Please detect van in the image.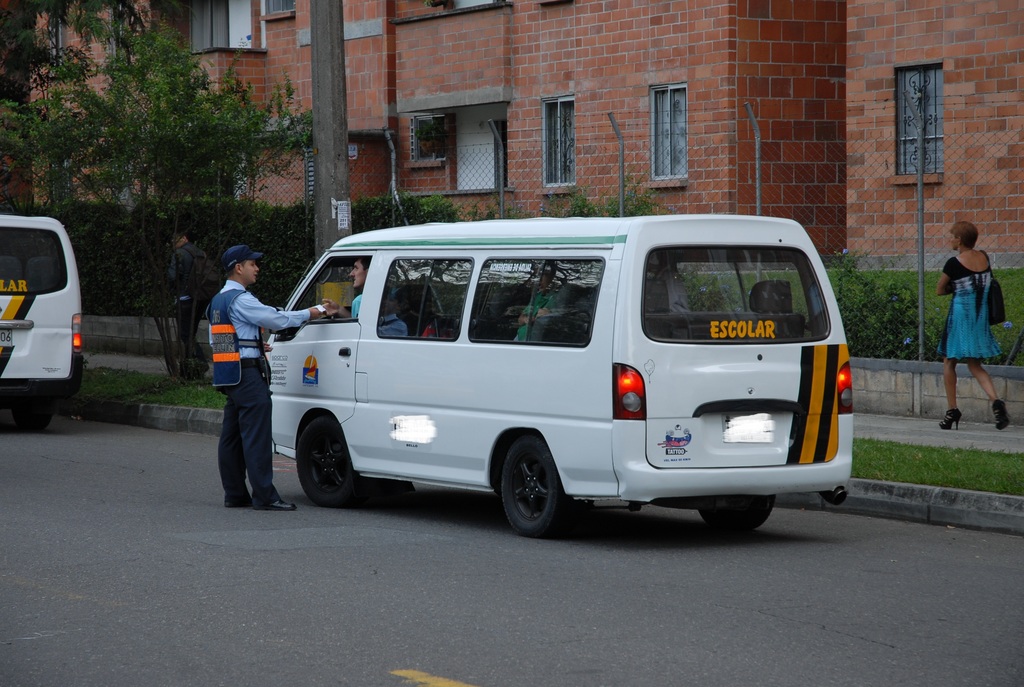
{"left": 260, "top": 210, "right": 855, "bottom": 537}.
